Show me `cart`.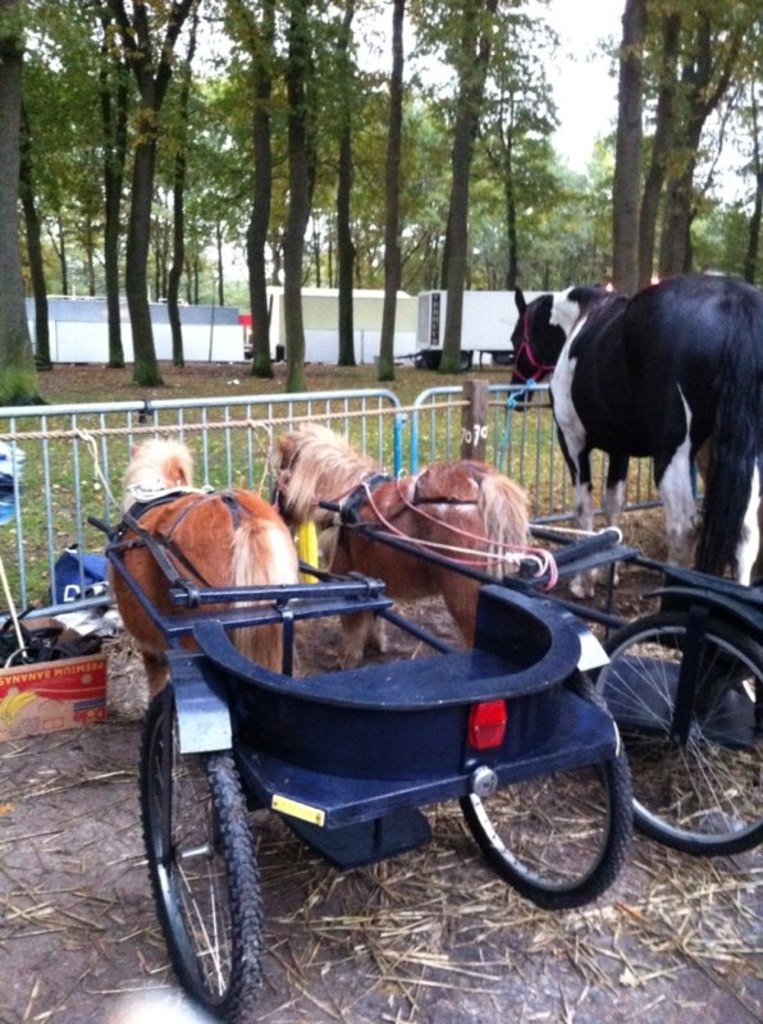
`cart` is here: [left=316, top=495, right=762, bottom=859].
